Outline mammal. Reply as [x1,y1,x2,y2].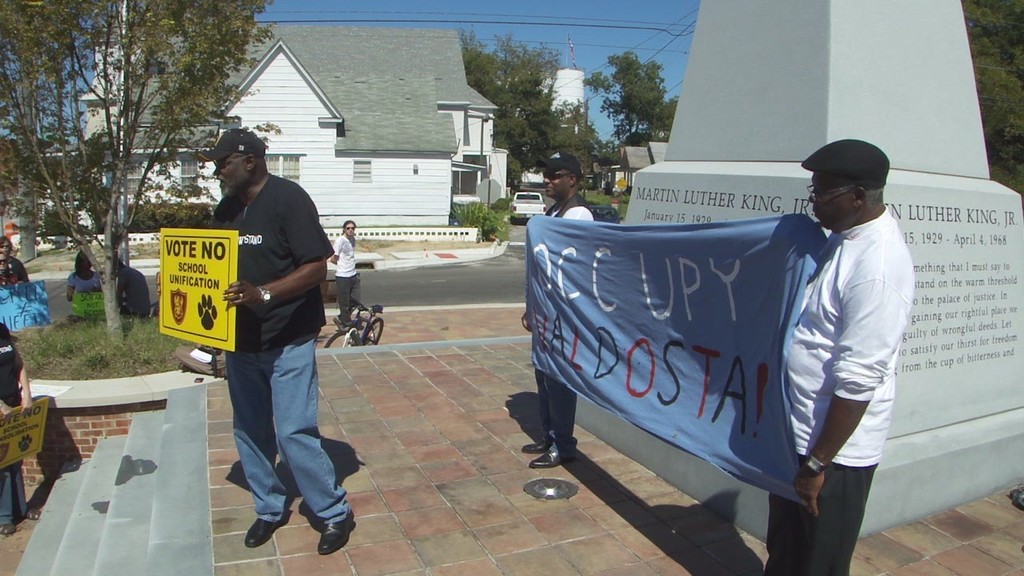
[154,267,162,311].
